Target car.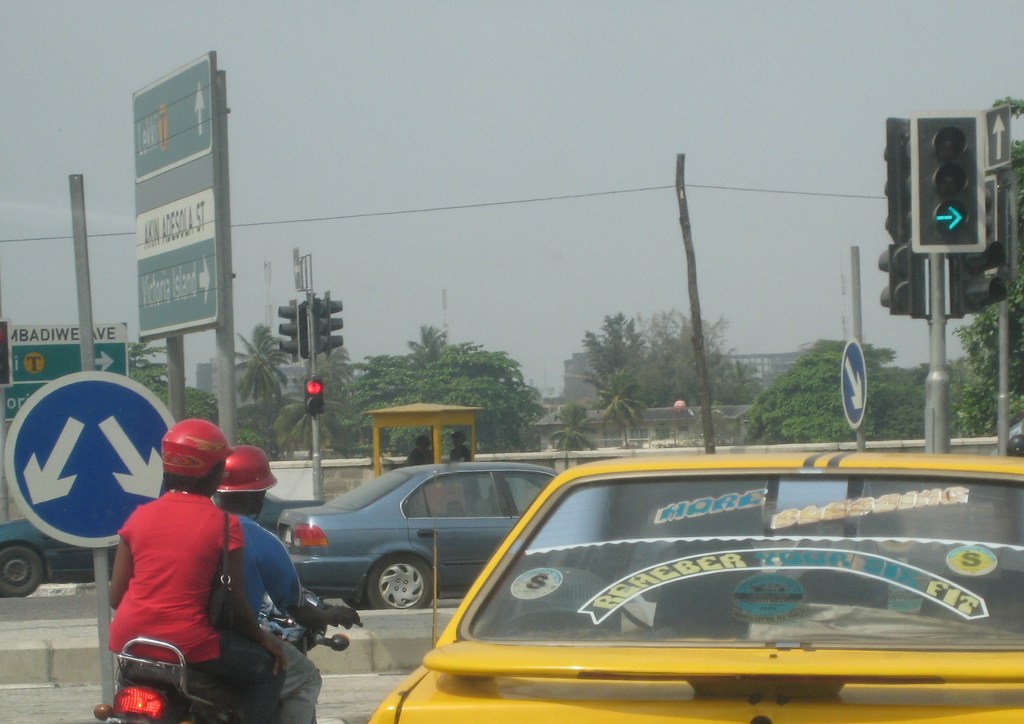
Target region: [366,447,1023,723].
